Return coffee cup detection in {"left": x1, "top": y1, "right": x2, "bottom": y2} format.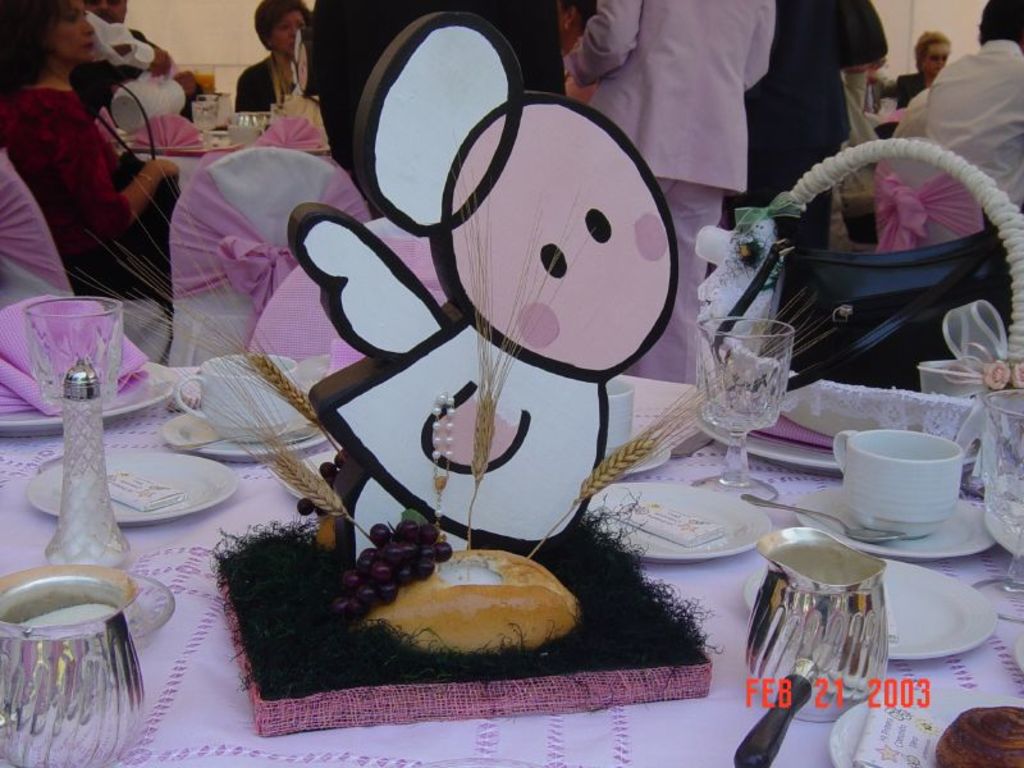
{"left": 836, "top": 429, "right": 960, "bottom": 545}.
